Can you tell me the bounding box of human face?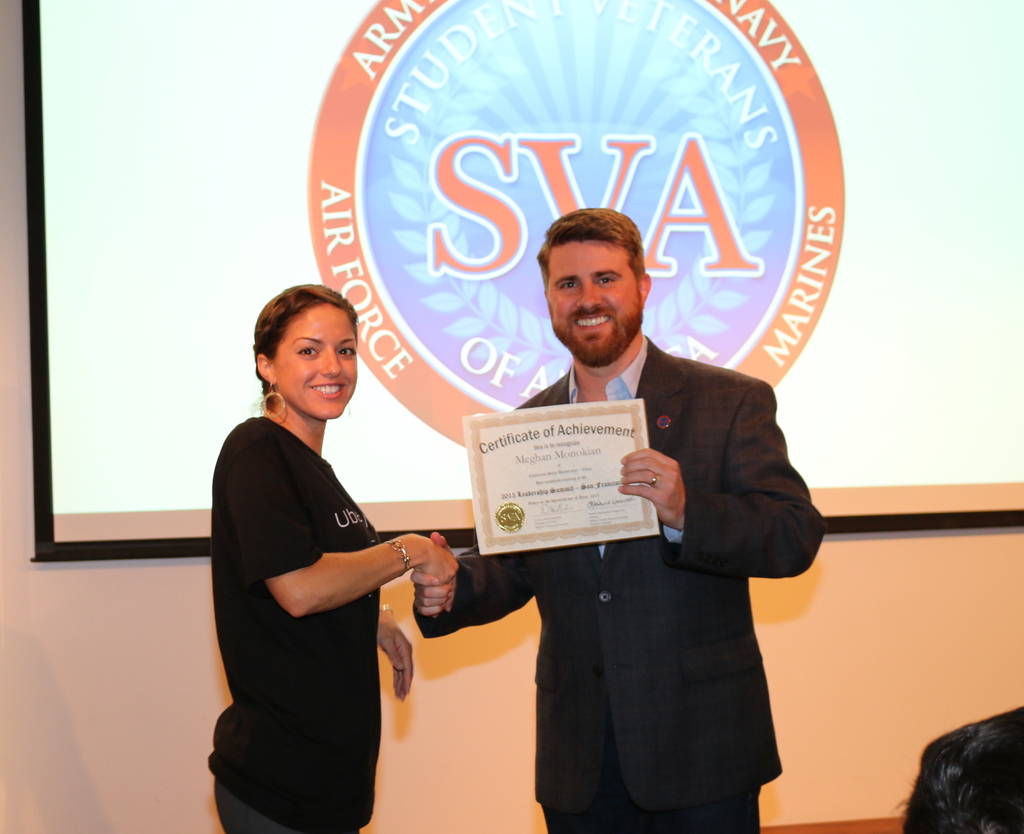
bbox(545, 240, 639, 350).
